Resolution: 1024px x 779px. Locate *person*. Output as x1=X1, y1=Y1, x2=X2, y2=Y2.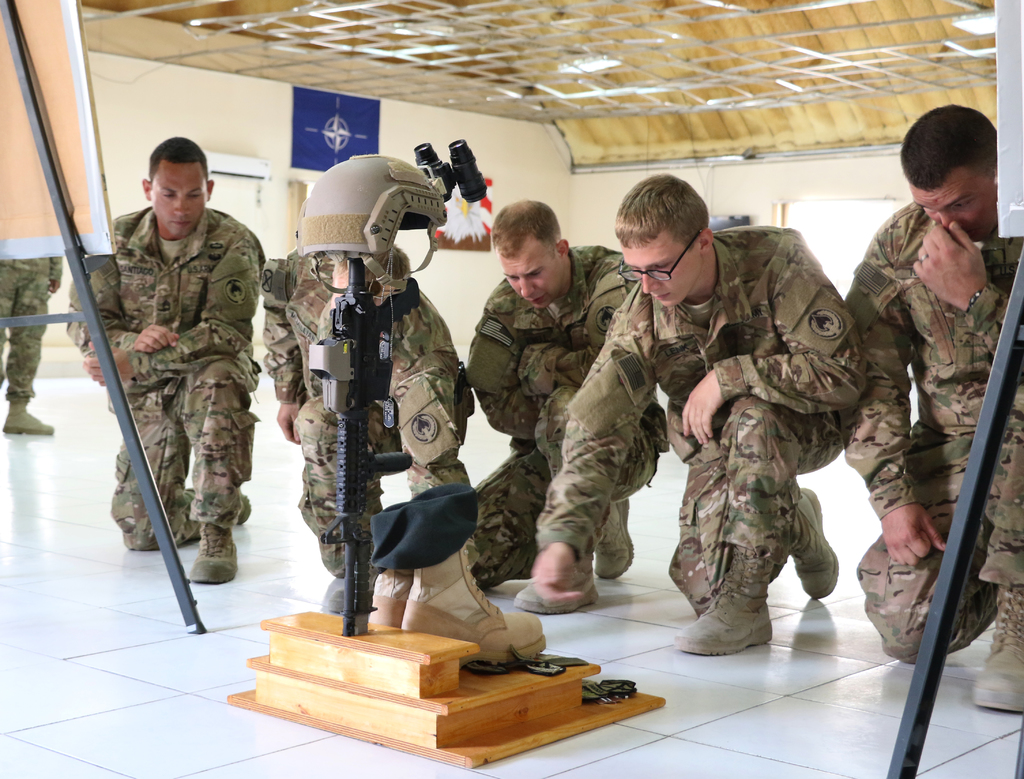
x1=117, y1=156, x2=253, y2=637.
